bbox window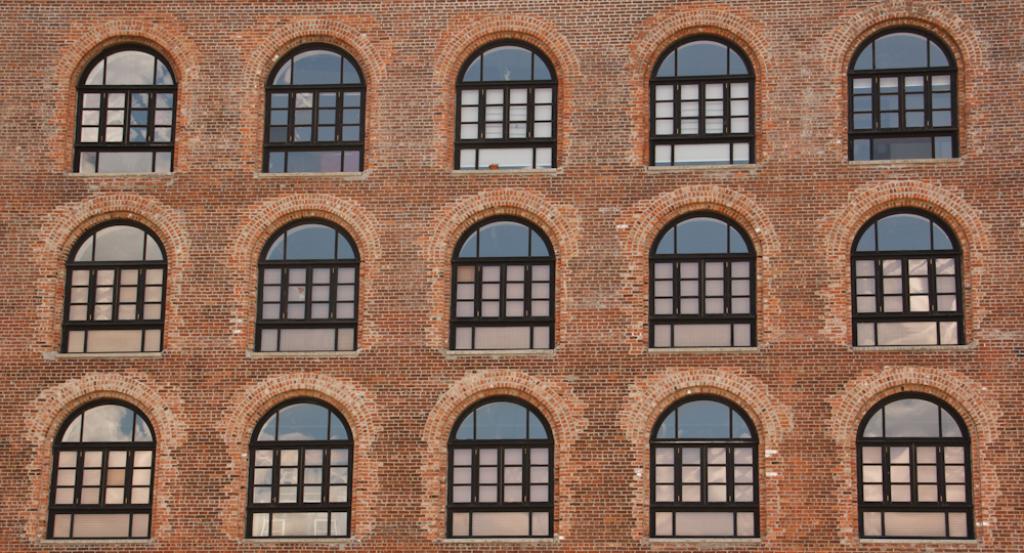
(x1=648, y1=207, x2=759, y2=349)
